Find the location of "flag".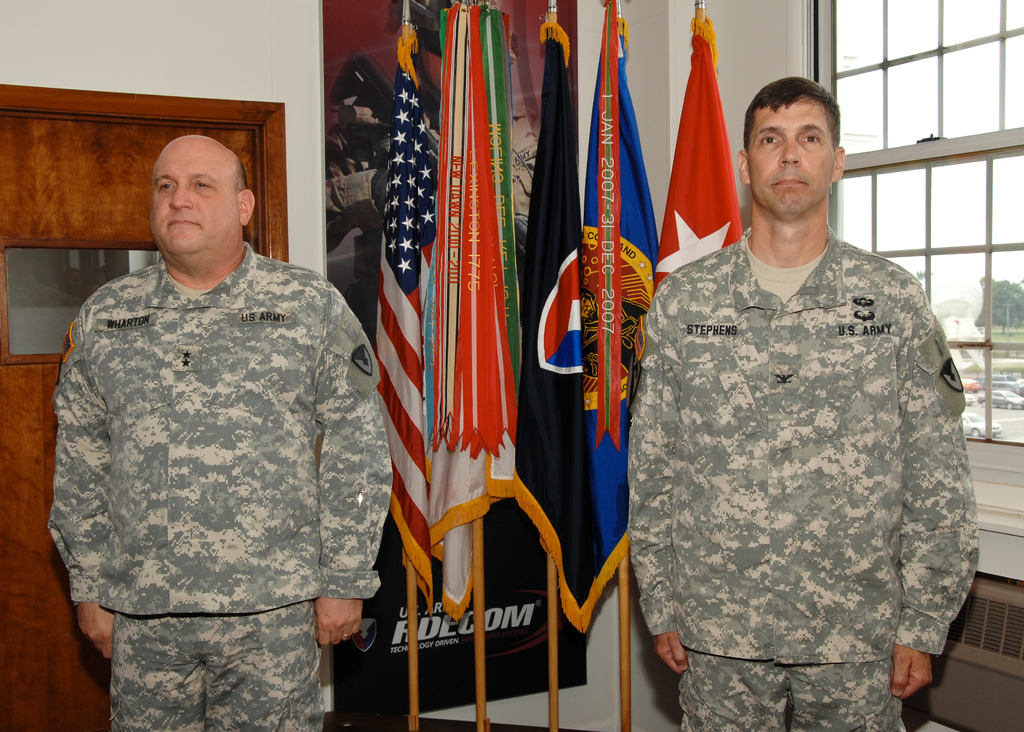
Location: detection(668, 25, 750, 282).
